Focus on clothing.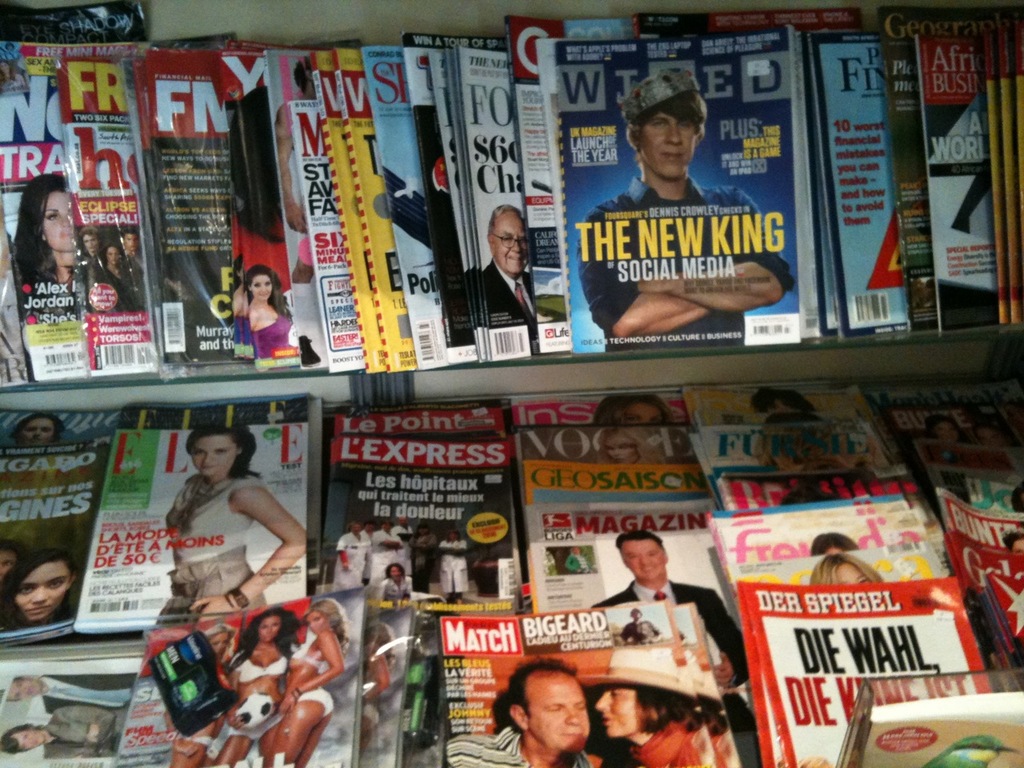
Focused at [x1=42, y1=671, x2=135, y2=714].
